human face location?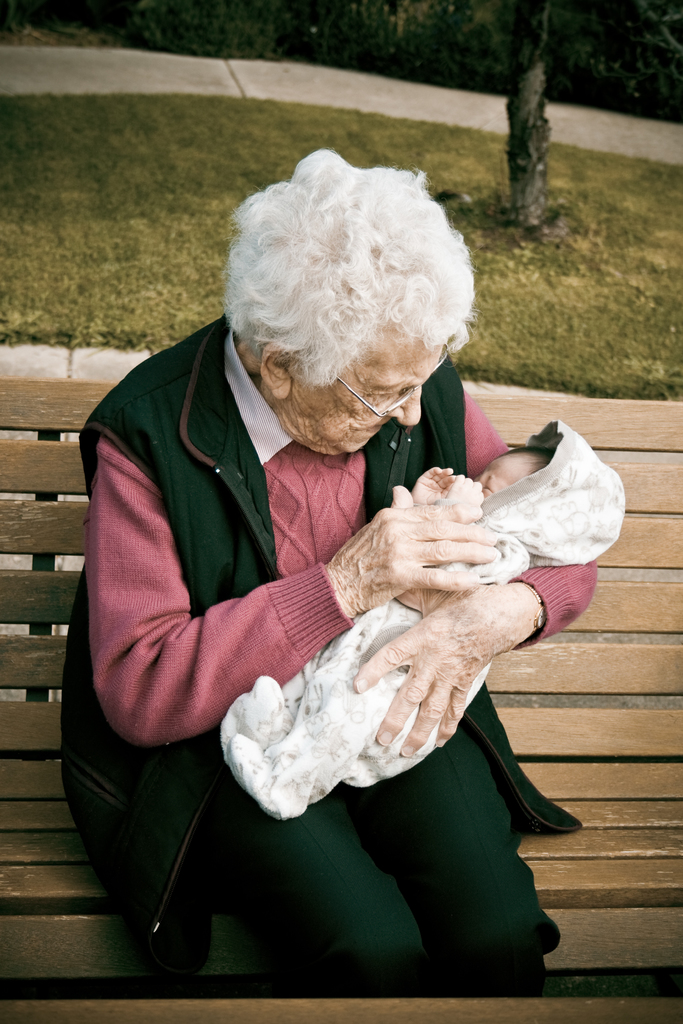
bbox=(474, 454, 523, 497)
